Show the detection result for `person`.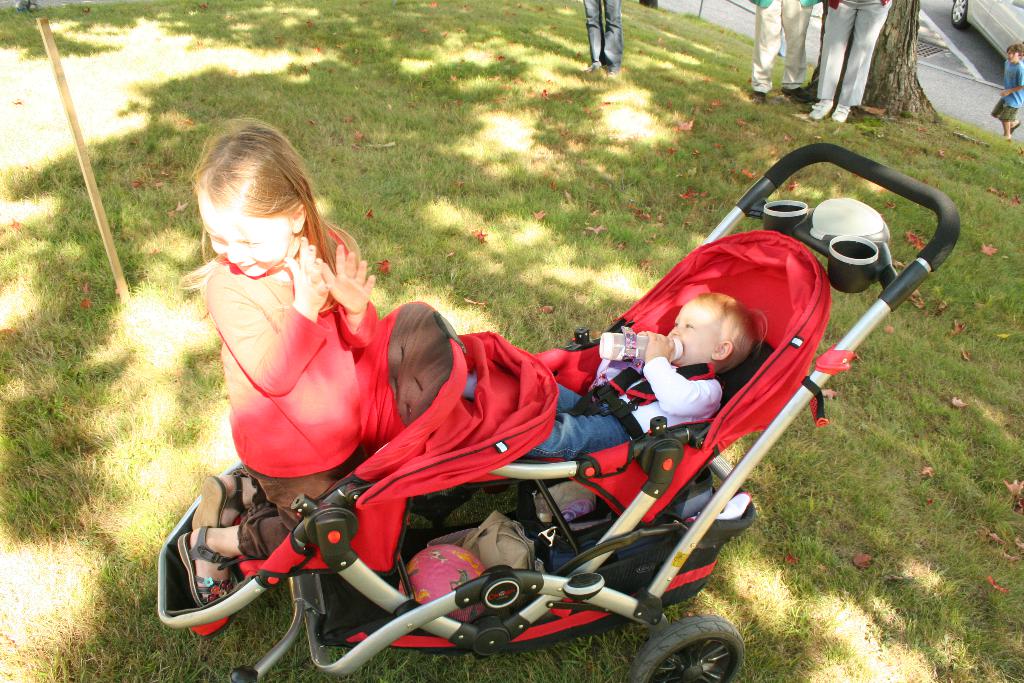
<bbox>582, 0, 632, 76</bbox>.
